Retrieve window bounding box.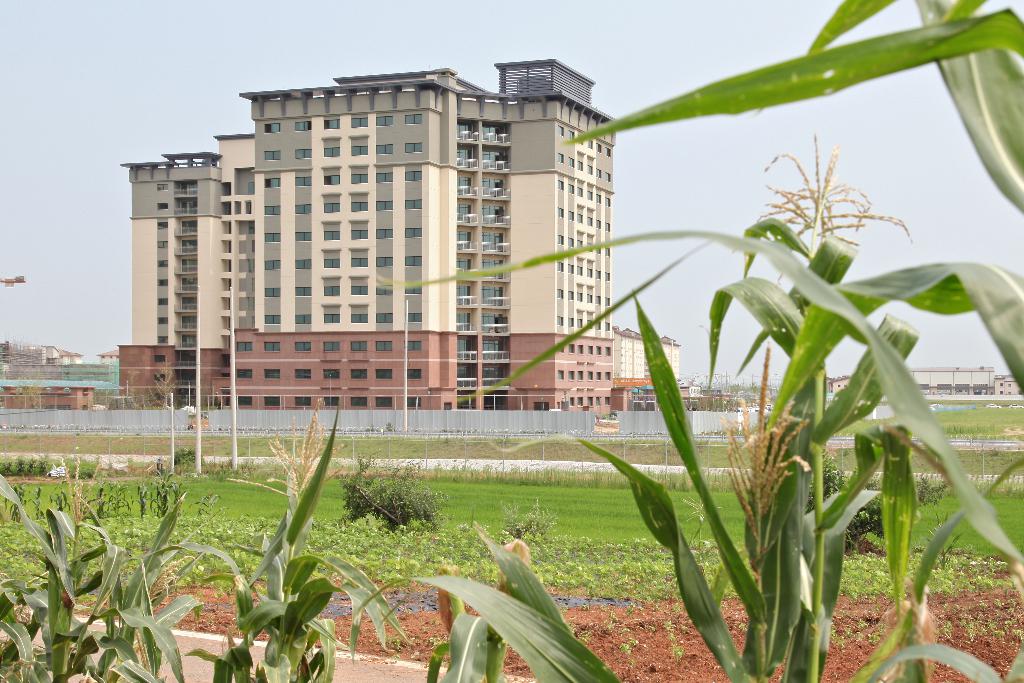
Bounding box: BBox(156, 238, 170, 251).
